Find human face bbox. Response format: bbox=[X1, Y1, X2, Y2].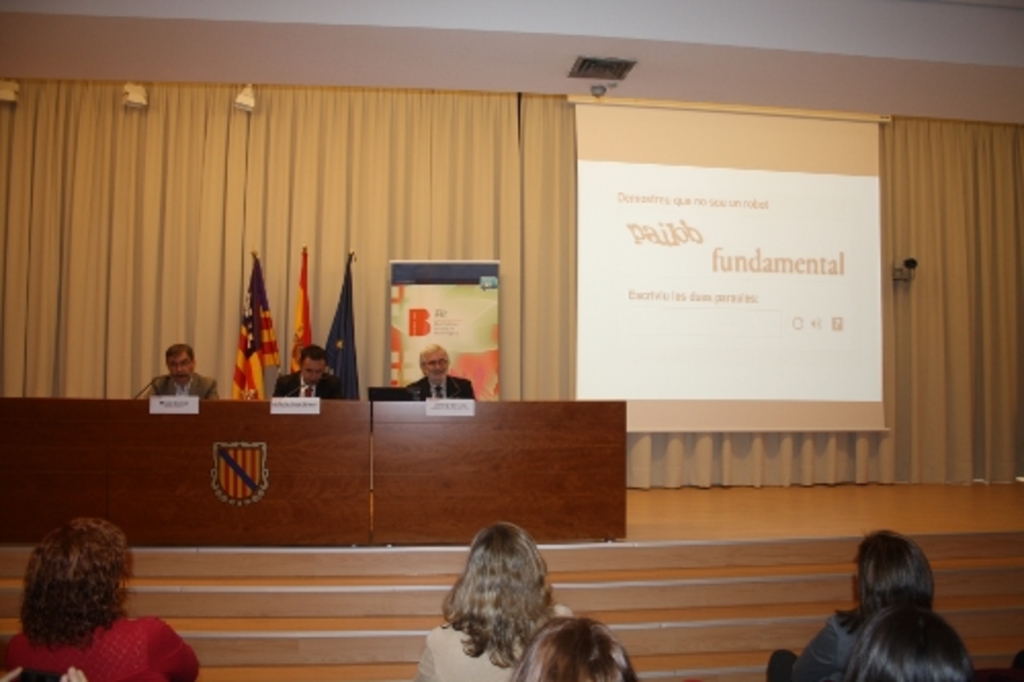
bbox=[172, 352, 193, 379].
